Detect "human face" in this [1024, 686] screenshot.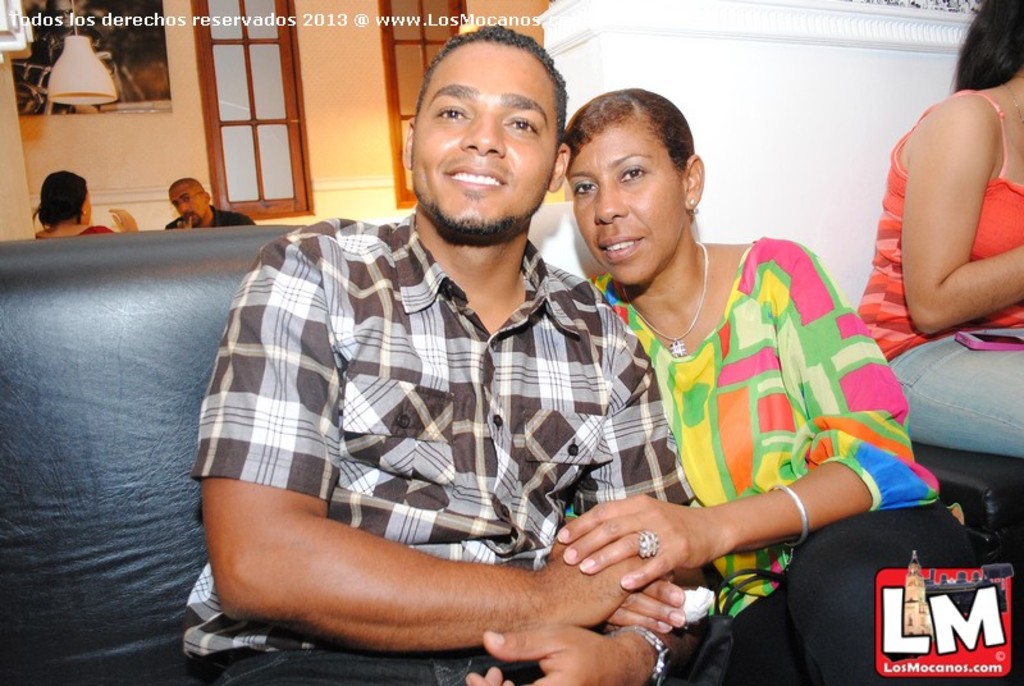
Detection: (410,47,552,243).
